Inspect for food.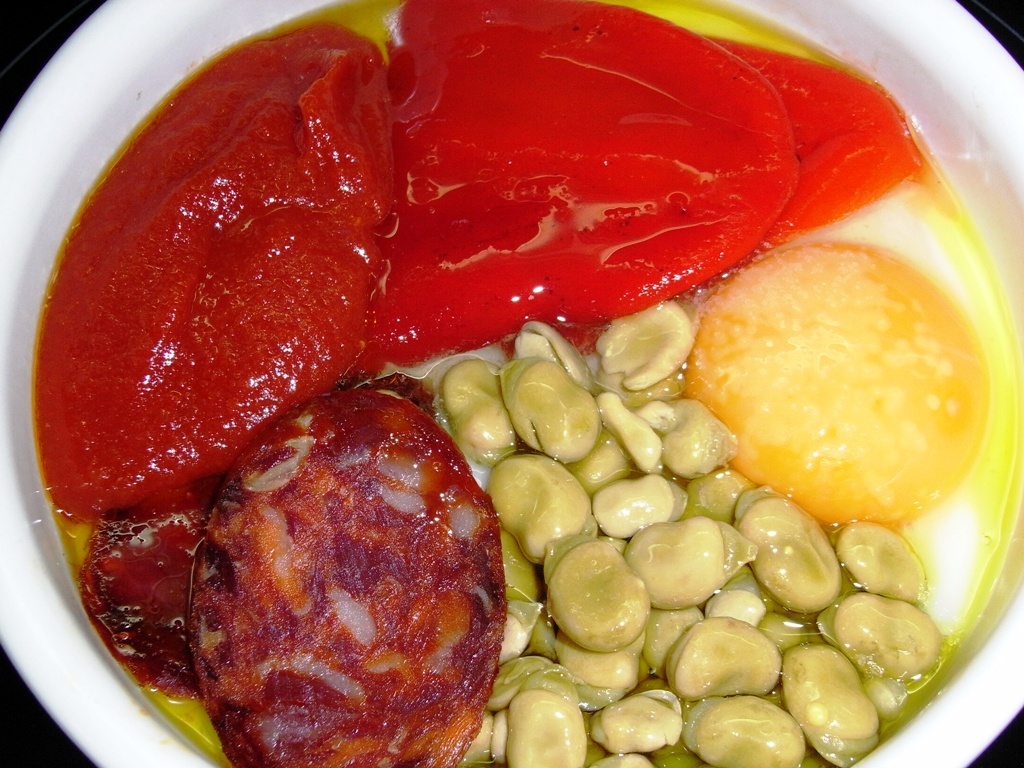
Inspection: x1=193 y1=384 x2=510 y2=767.
